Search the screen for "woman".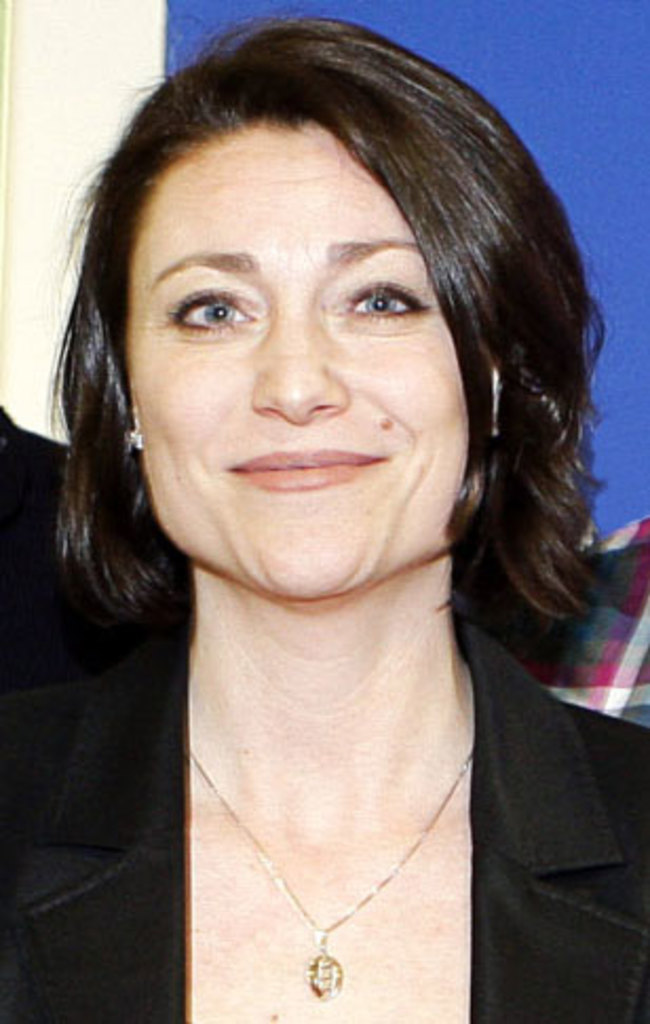
Found at (23,59,631,986).
